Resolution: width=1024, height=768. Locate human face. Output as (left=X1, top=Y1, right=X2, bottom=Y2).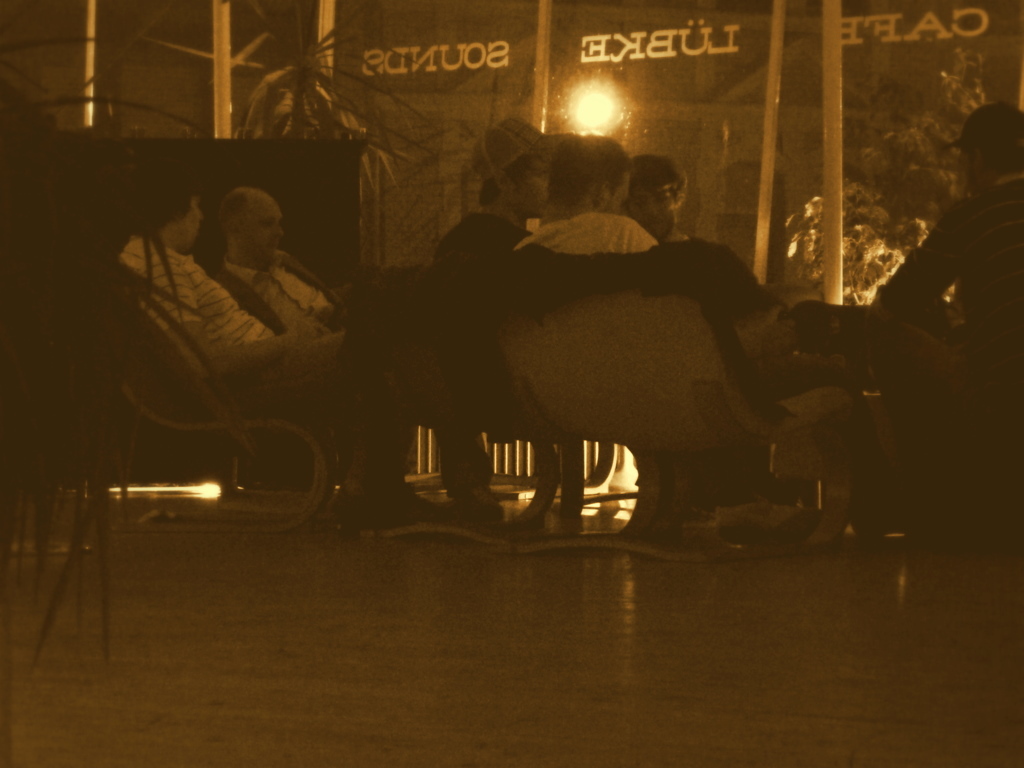
(left=167, top=196, right=206, bottom=249).
